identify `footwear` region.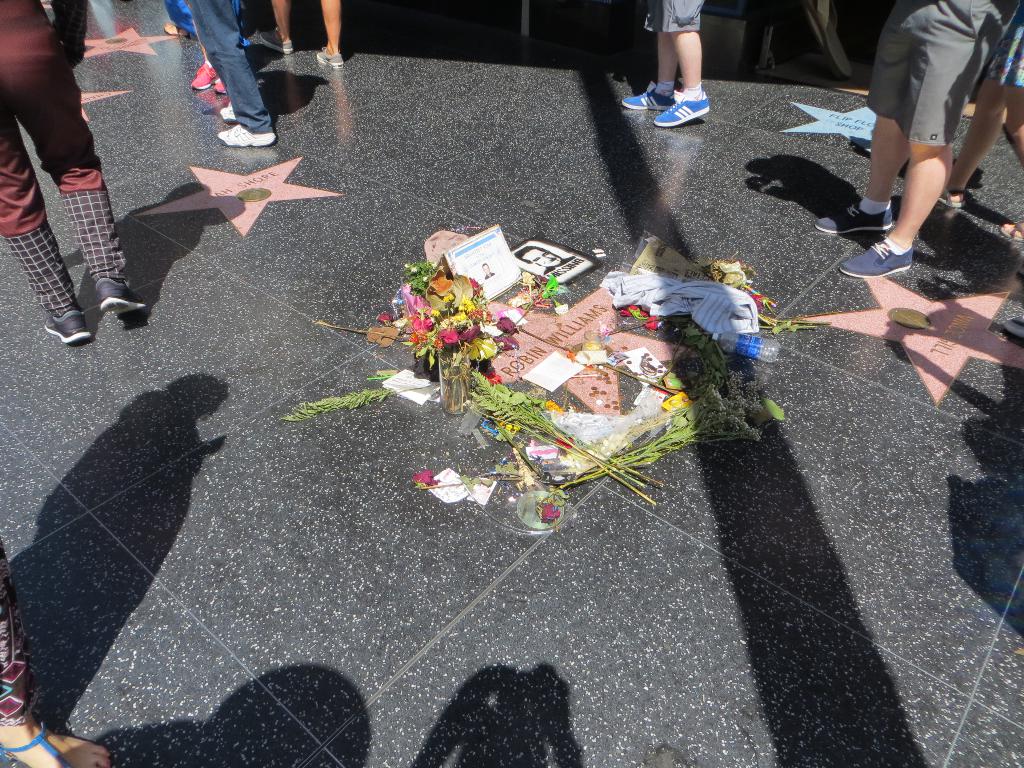
Region: (x1=97, y1=276, x2=147, y2=317).
